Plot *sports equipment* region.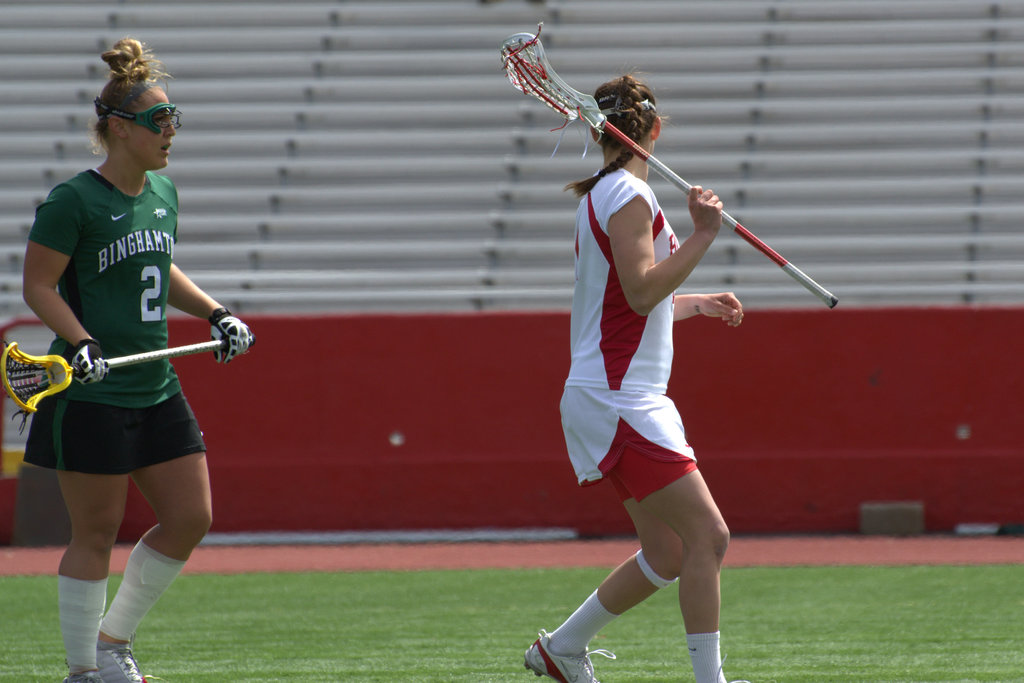
Plotted at box(93, 646, 149, 682).
